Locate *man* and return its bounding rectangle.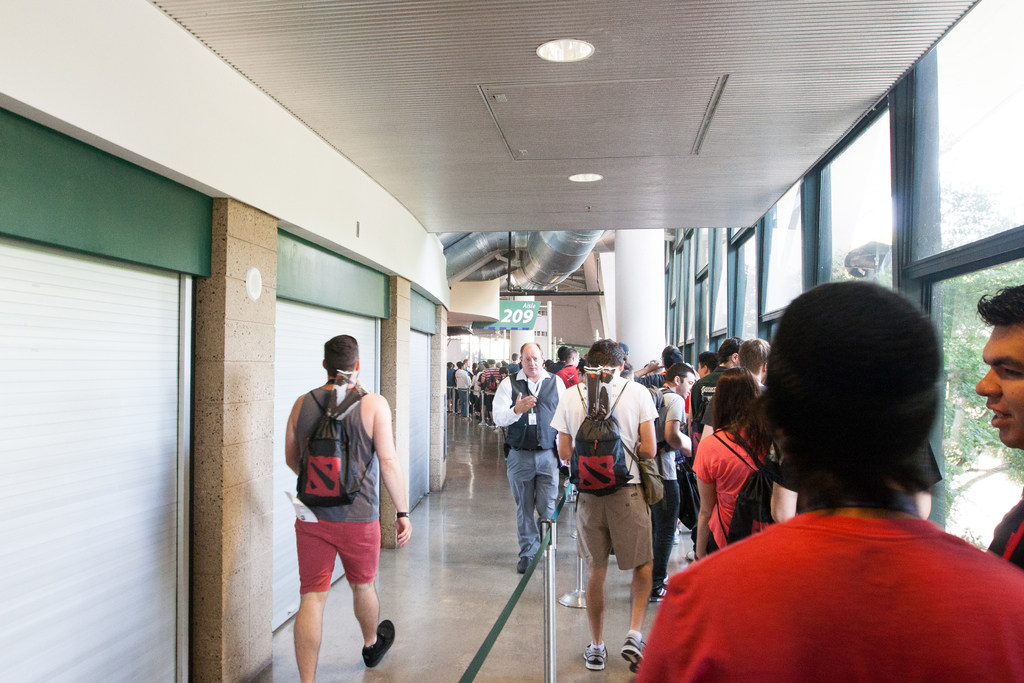
detection(452, 359, 471, 425).
